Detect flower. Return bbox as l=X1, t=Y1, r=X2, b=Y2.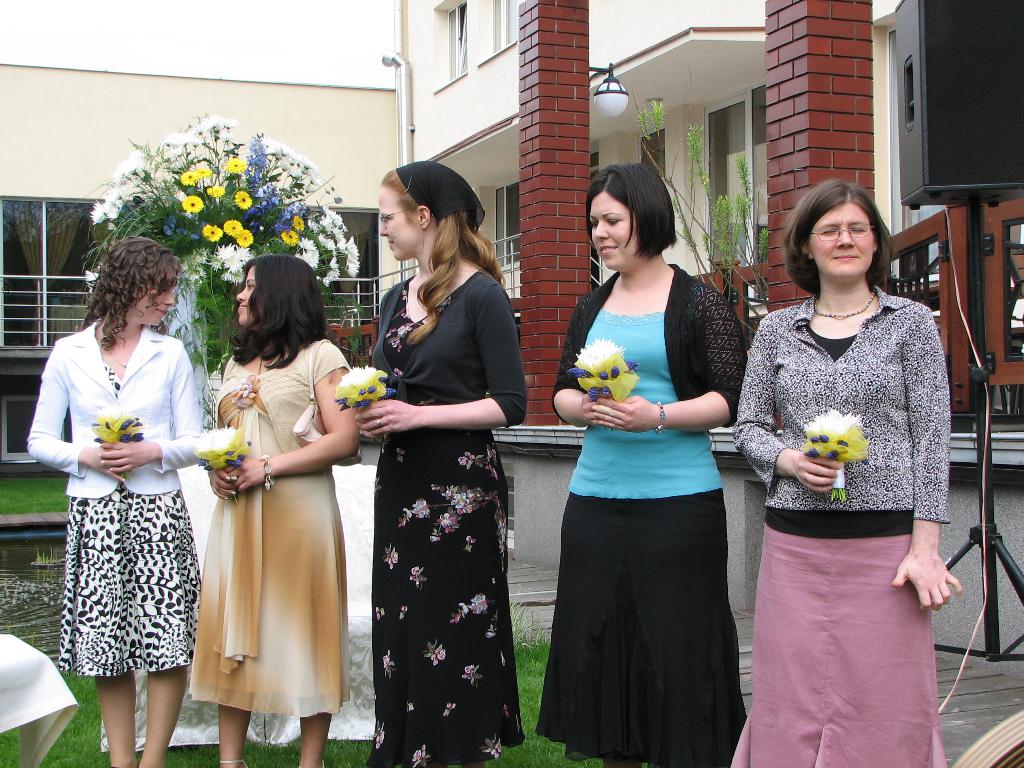
l=84, t=394, r=148, b=436.
